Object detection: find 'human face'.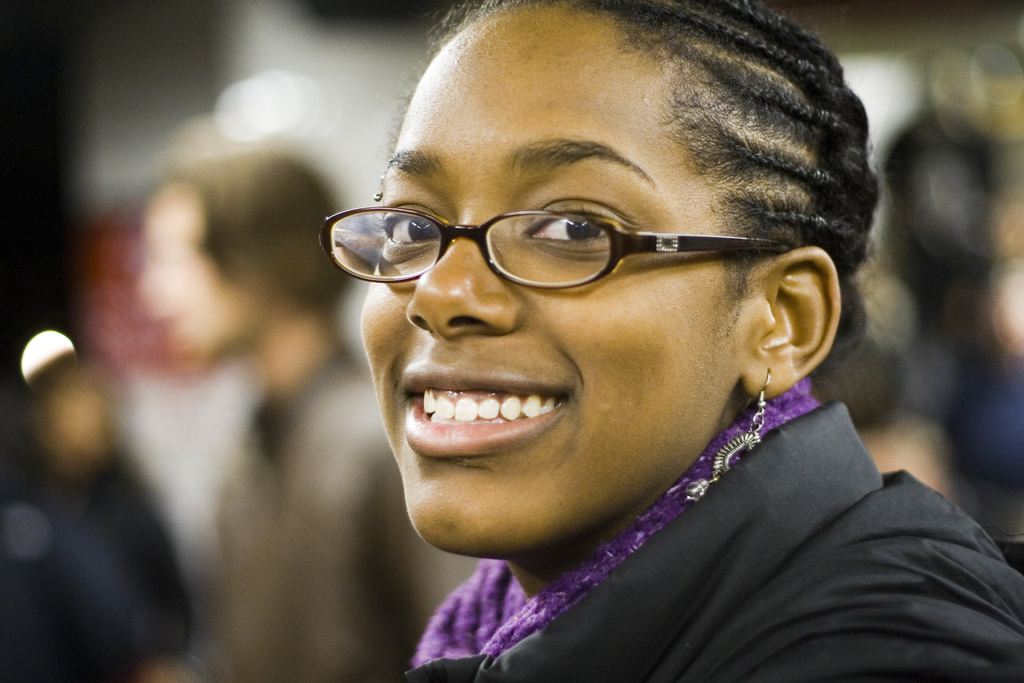
Rect(343, 0, 738, 559).
